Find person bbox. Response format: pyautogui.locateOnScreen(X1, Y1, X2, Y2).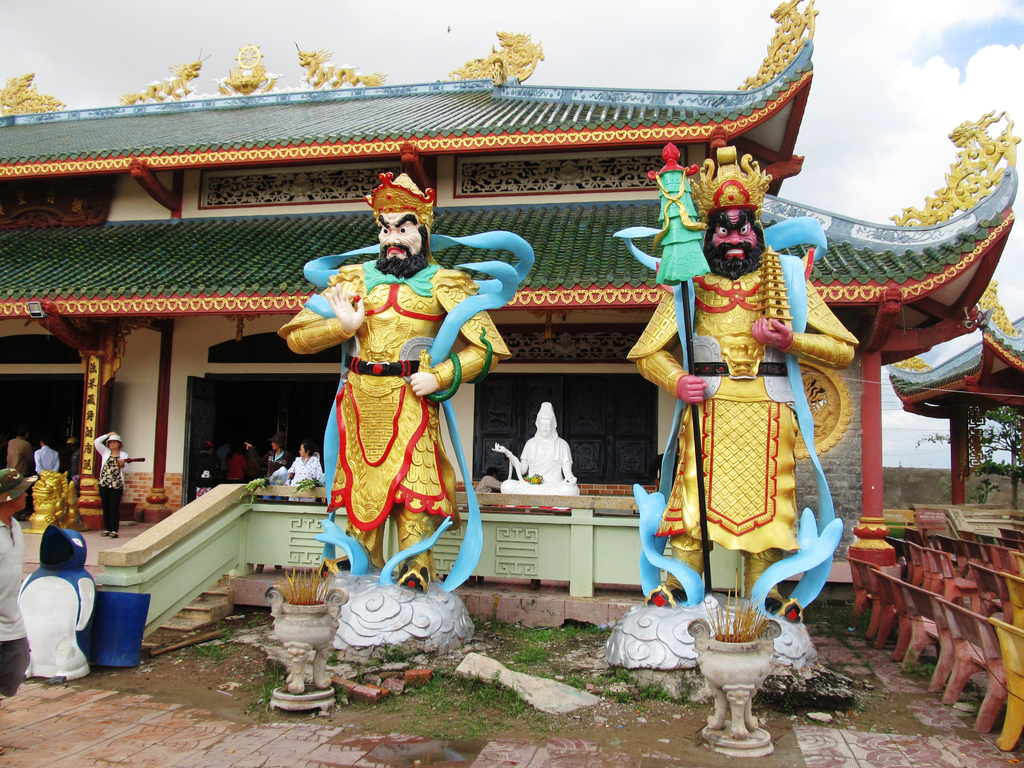
pyautogui.locateOnScreen(88, 424, 122, 531).
